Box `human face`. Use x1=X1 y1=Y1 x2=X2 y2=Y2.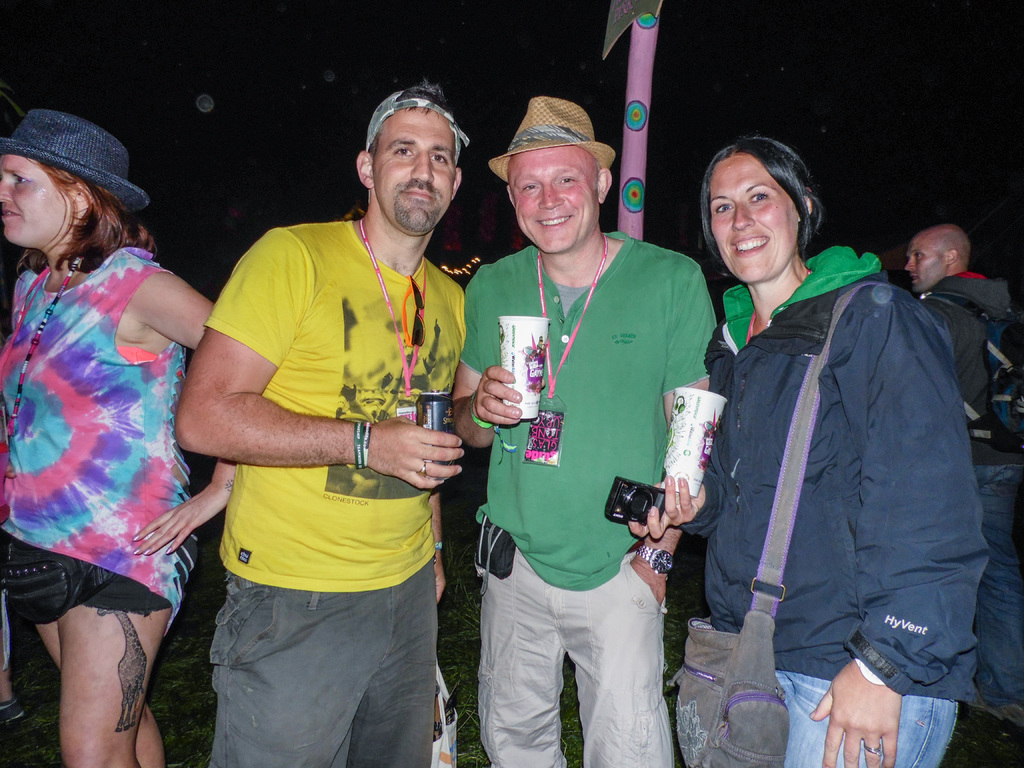
x1=505 y1=147 x2=593 y2=250.
